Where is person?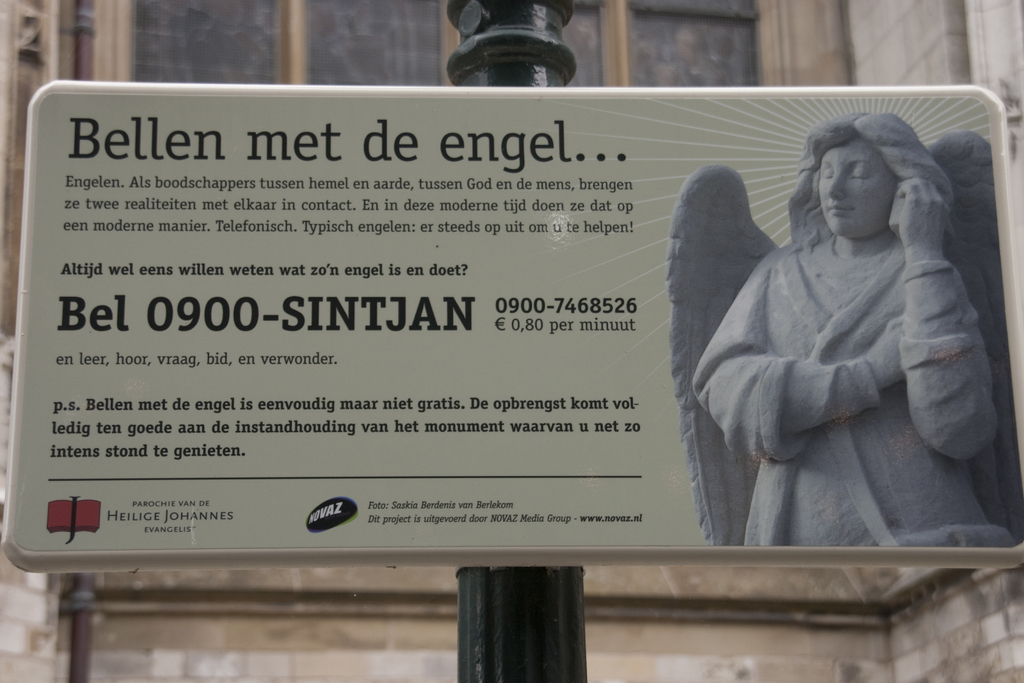
box(694, 111, 1023, 549).
